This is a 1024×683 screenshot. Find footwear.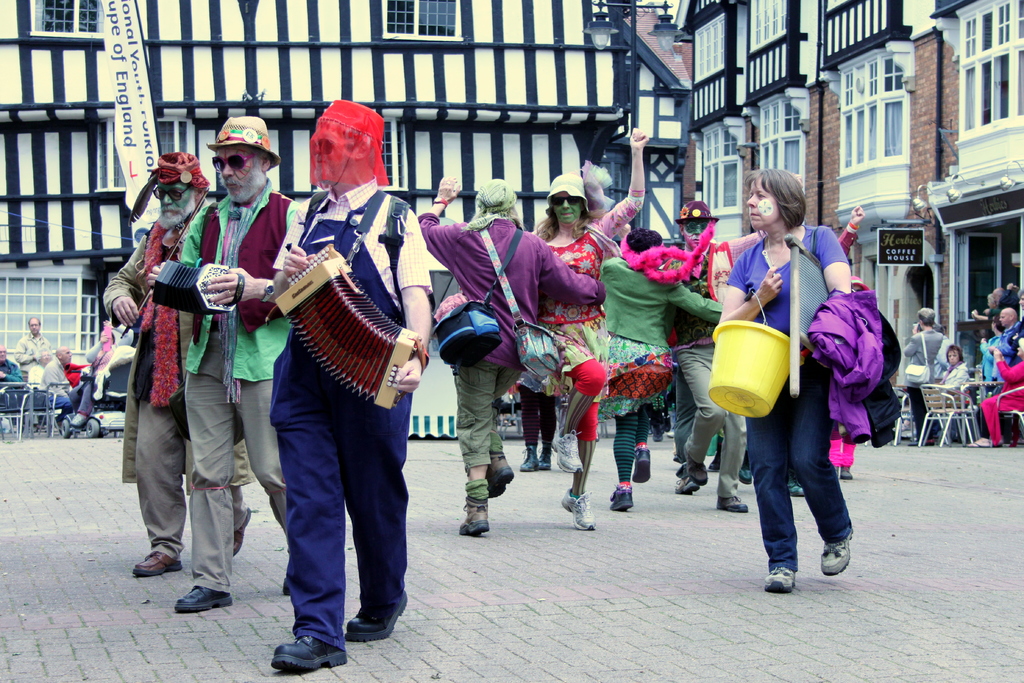
Bounding box: 346, 599, 410, 641.
